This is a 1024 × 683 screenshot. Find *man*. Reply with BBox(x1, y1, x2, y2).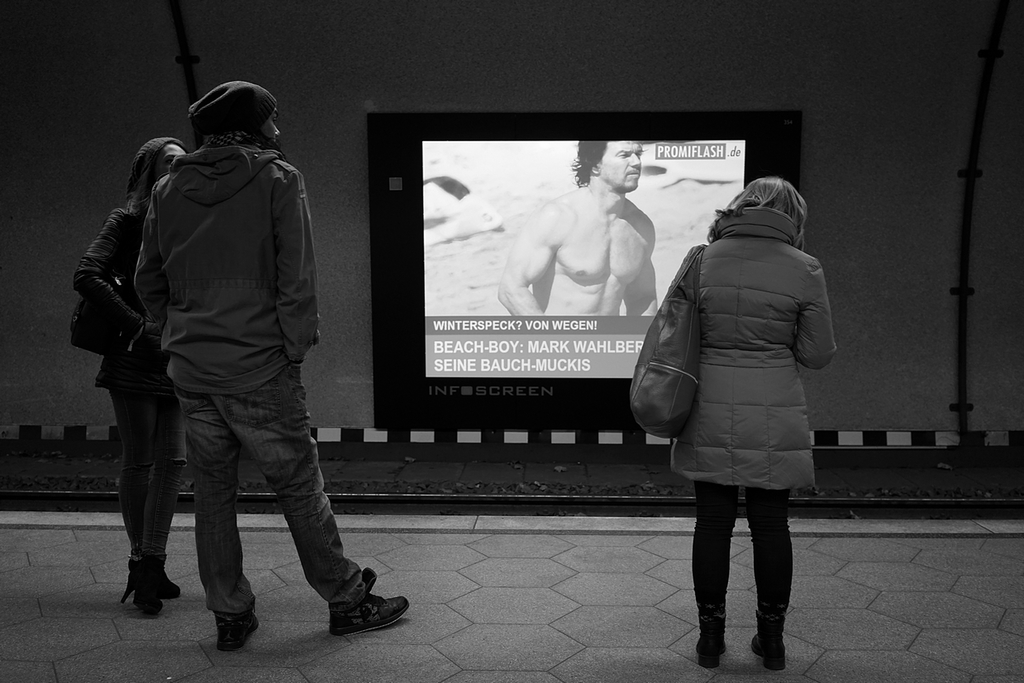
BBox(488, 159, 674, 340).
